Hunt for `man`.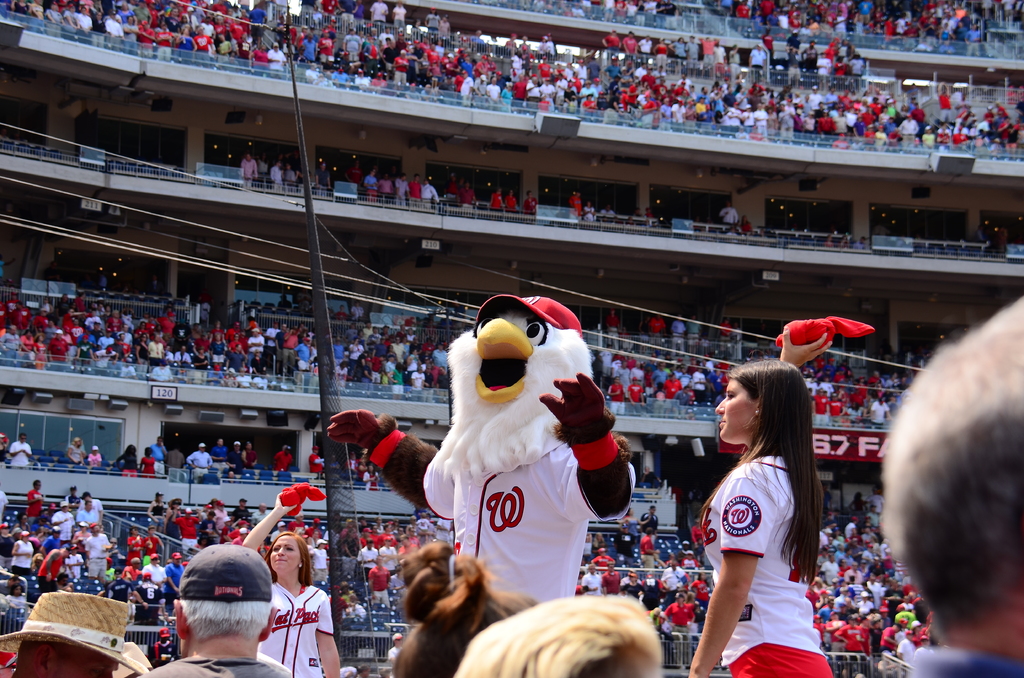
Hunted down at crop(0, 580, 163, 677).
